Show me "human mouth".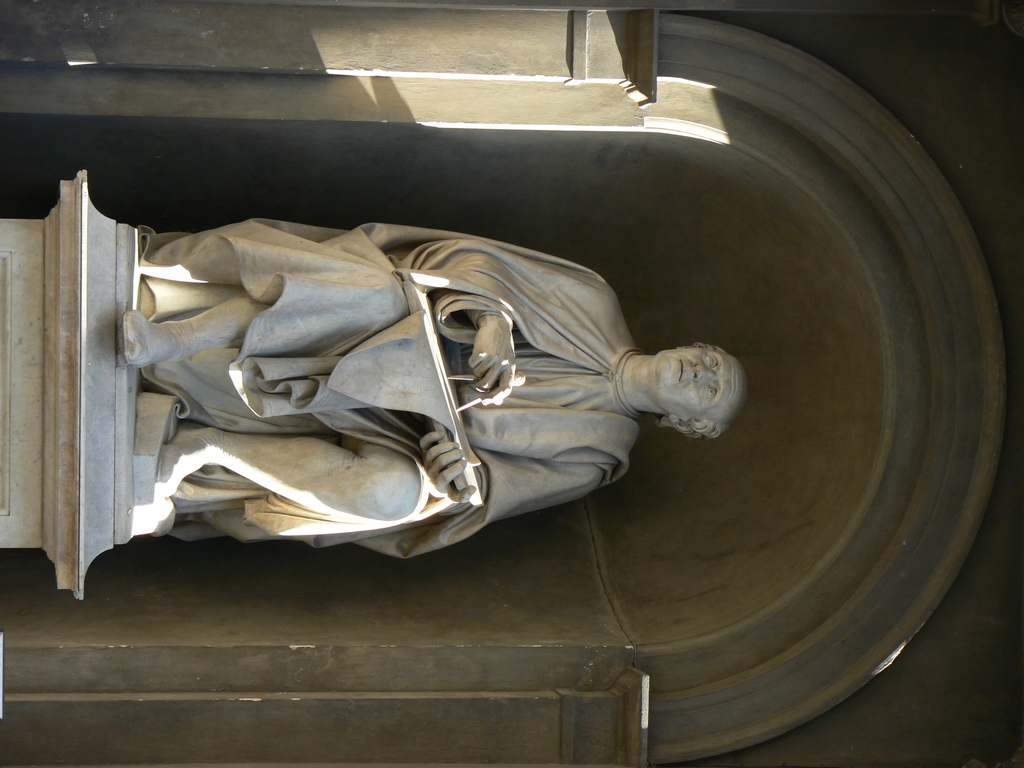
"human mouth" is here: crop(670, 353, 689, 383).
